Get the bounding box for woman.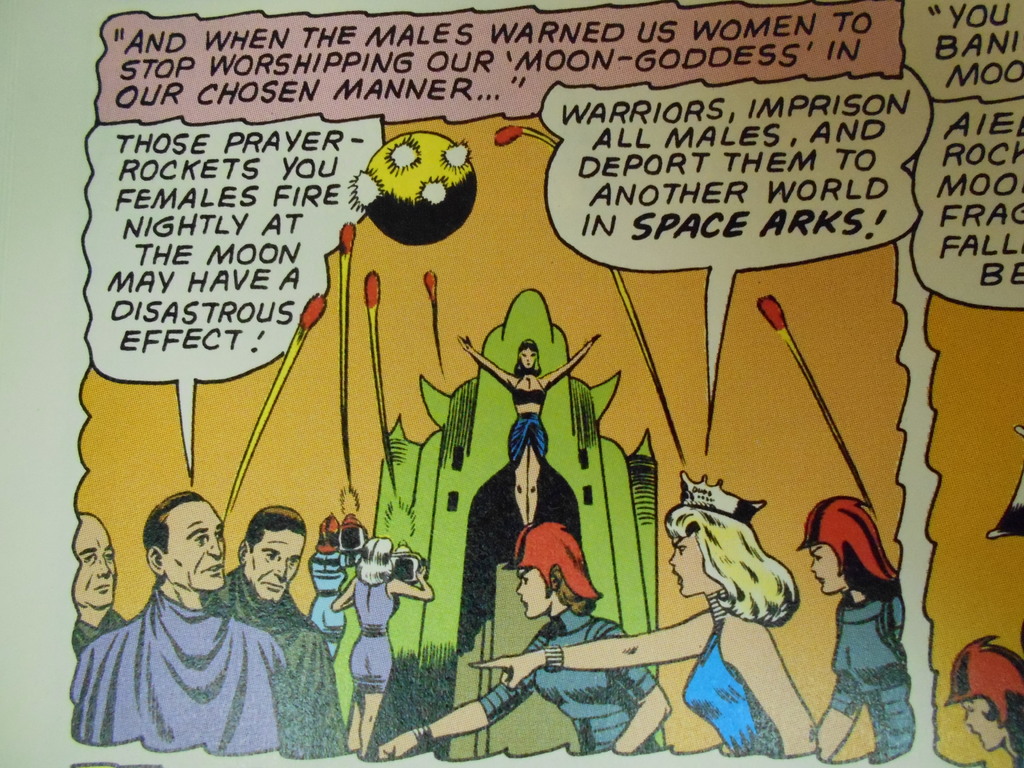
(943, 636, 1023, 767).
